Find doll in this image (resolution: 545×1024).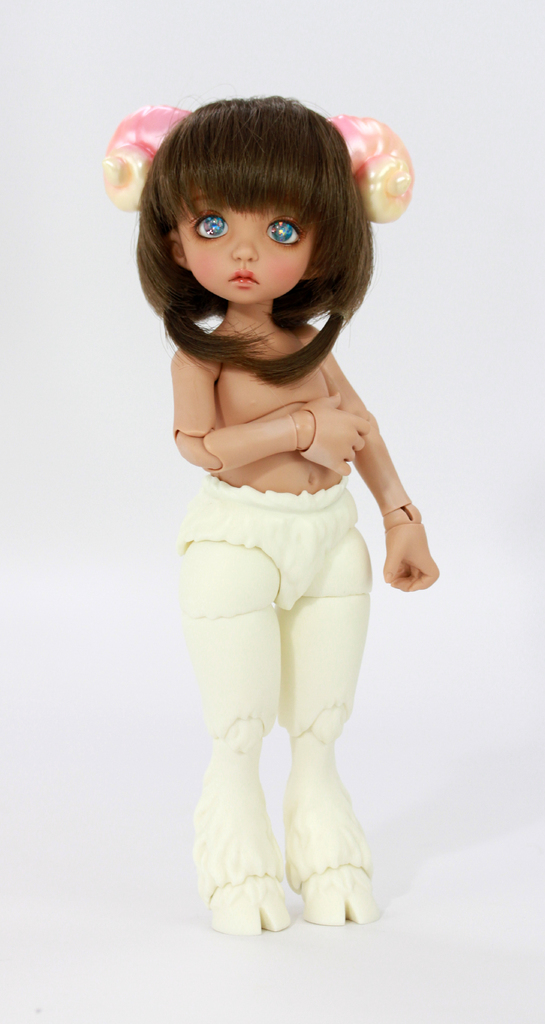
box(115, 63, 445, 946).
